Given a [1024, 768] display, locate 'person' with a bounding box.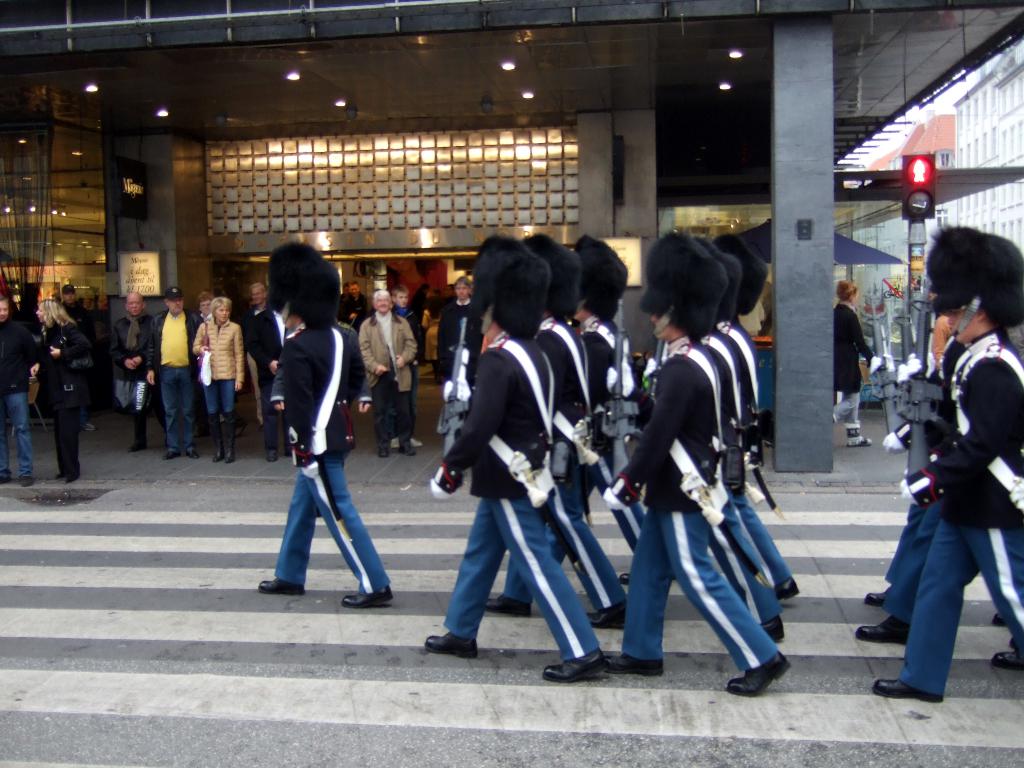
Located: select_region(866, 229, 1023, 626).
